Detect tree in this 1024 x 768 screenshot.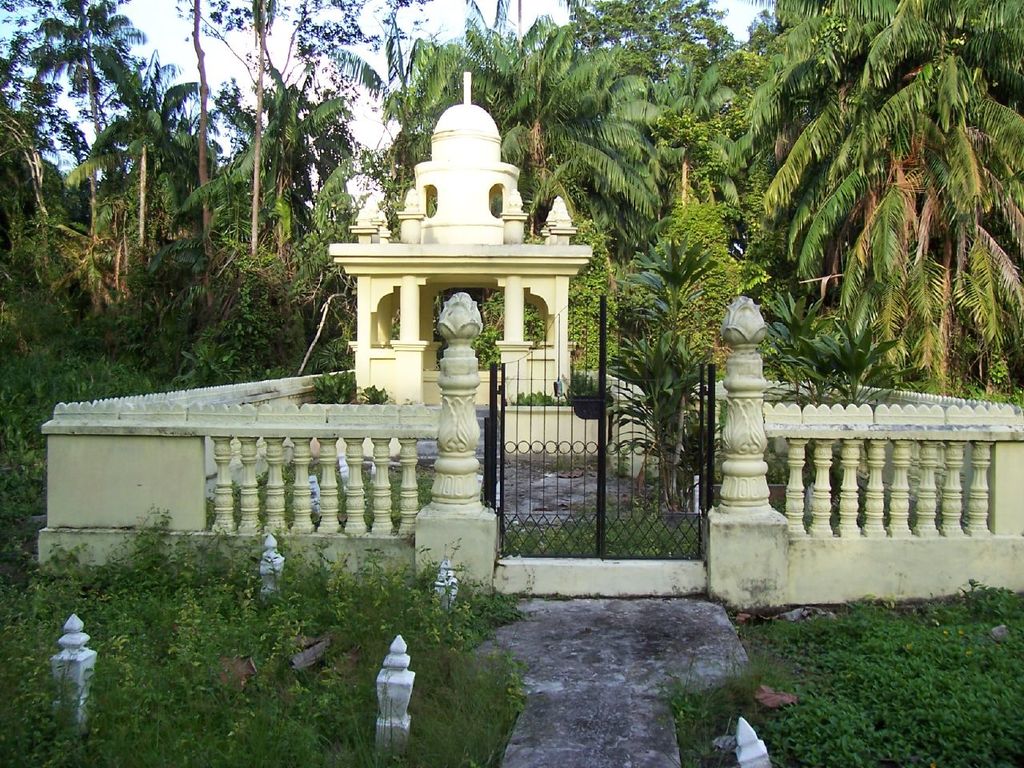
Detection: bbox=[562, 0, 725, 127].
